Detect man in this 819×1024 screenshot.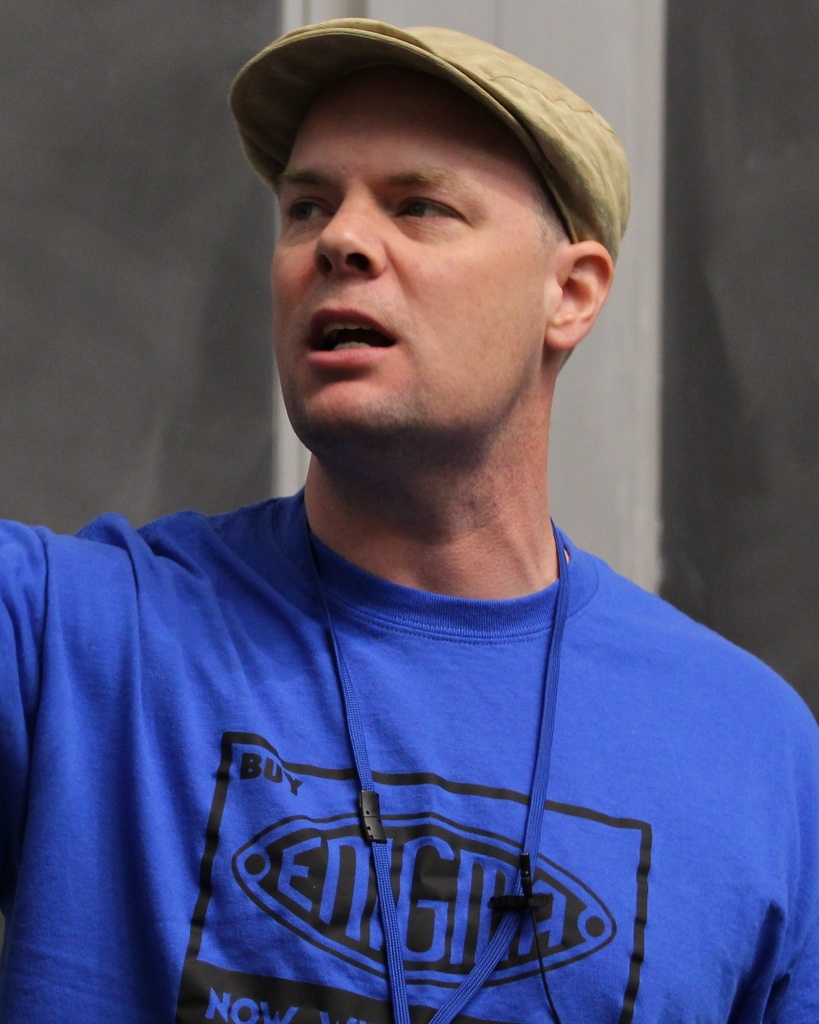
Detection: box(1, 7, 806, 1011).
